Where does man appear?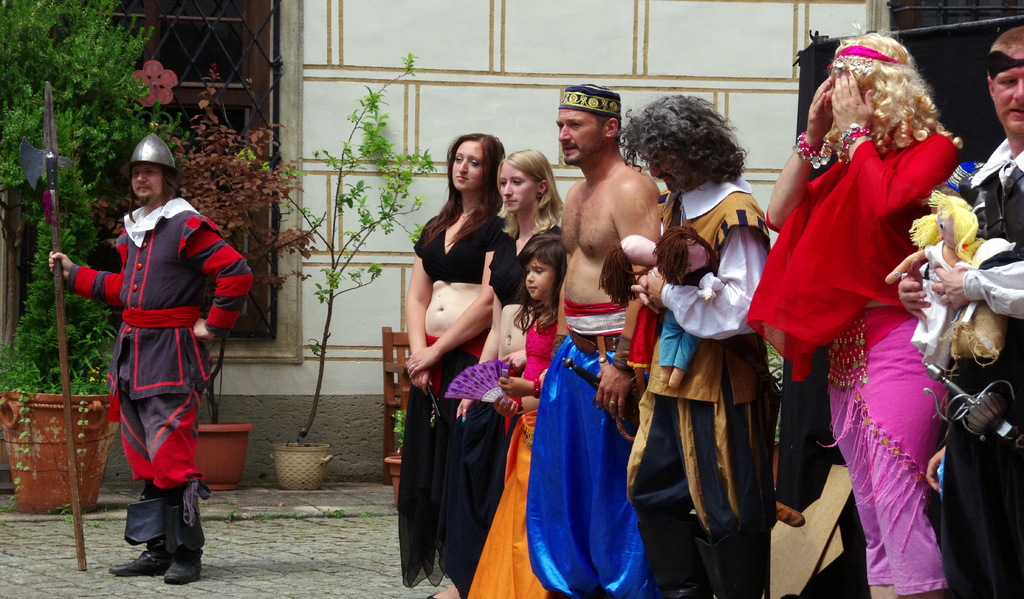
Appears at region(621, 92, 769, 598).
